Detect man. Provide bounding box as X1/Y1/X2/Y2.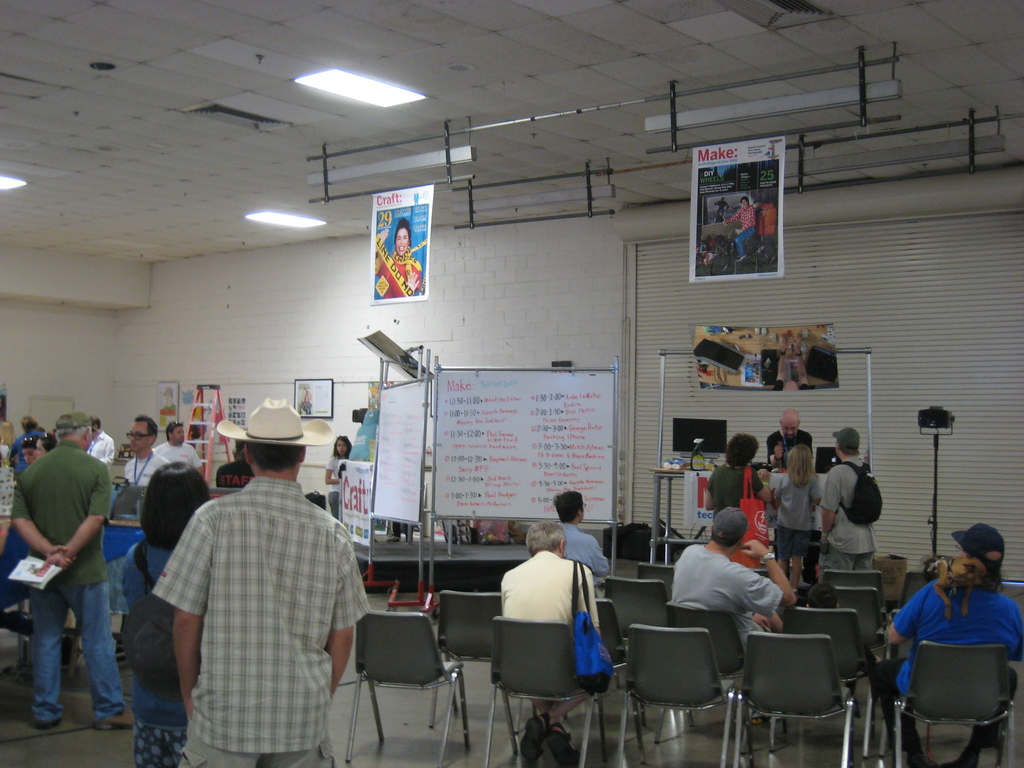
124/413/177/487.
